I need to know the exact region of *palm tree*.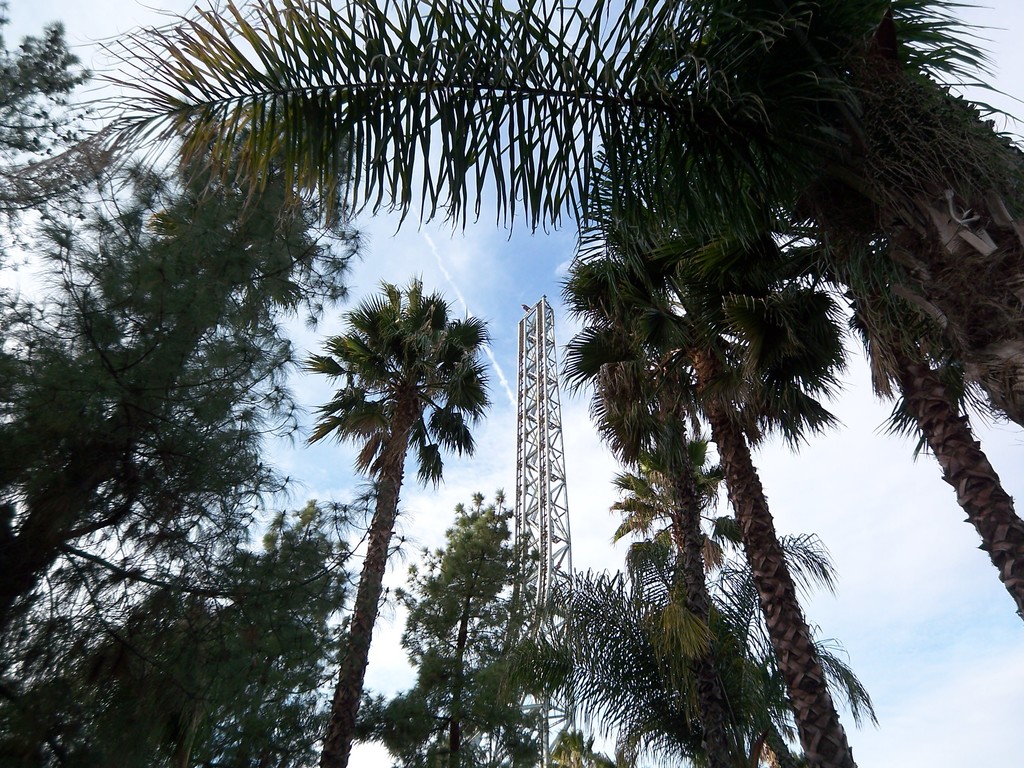
Region: [592,80,763,330].
